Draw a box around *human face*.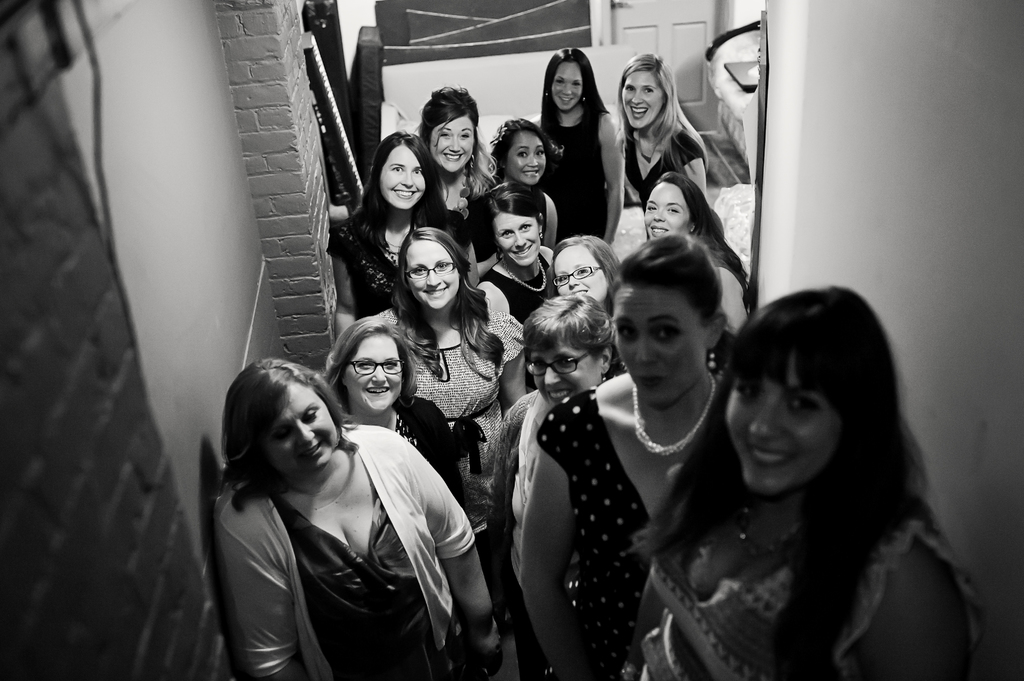
<region>430, 112, 474, 177</region>.
